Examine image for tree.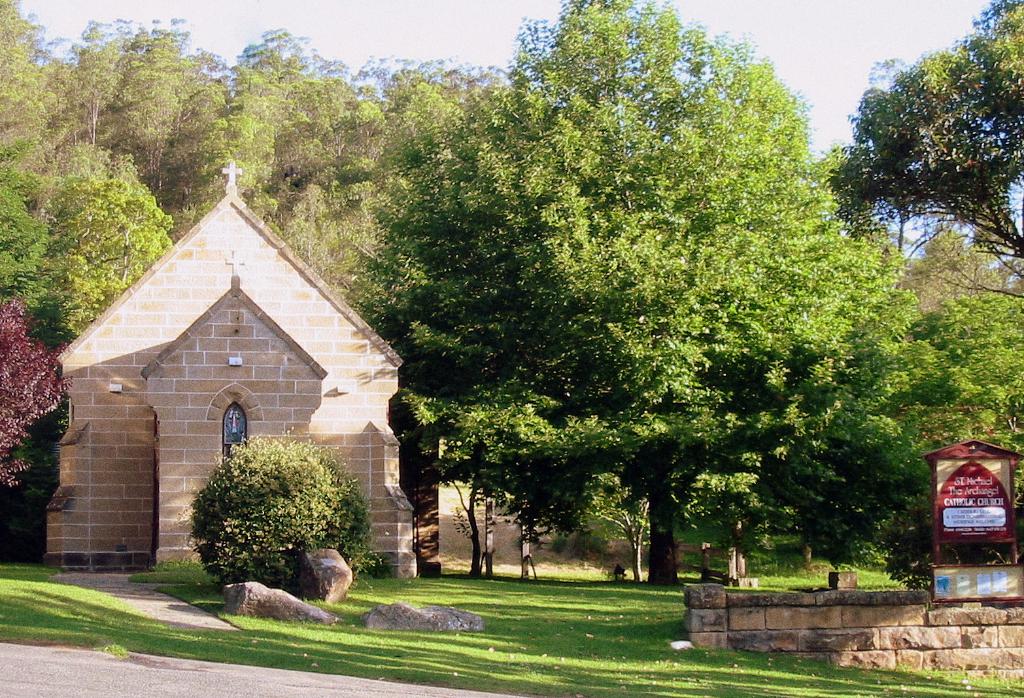
Examination result: [left=179, top=430, right=366, bottom=604].
